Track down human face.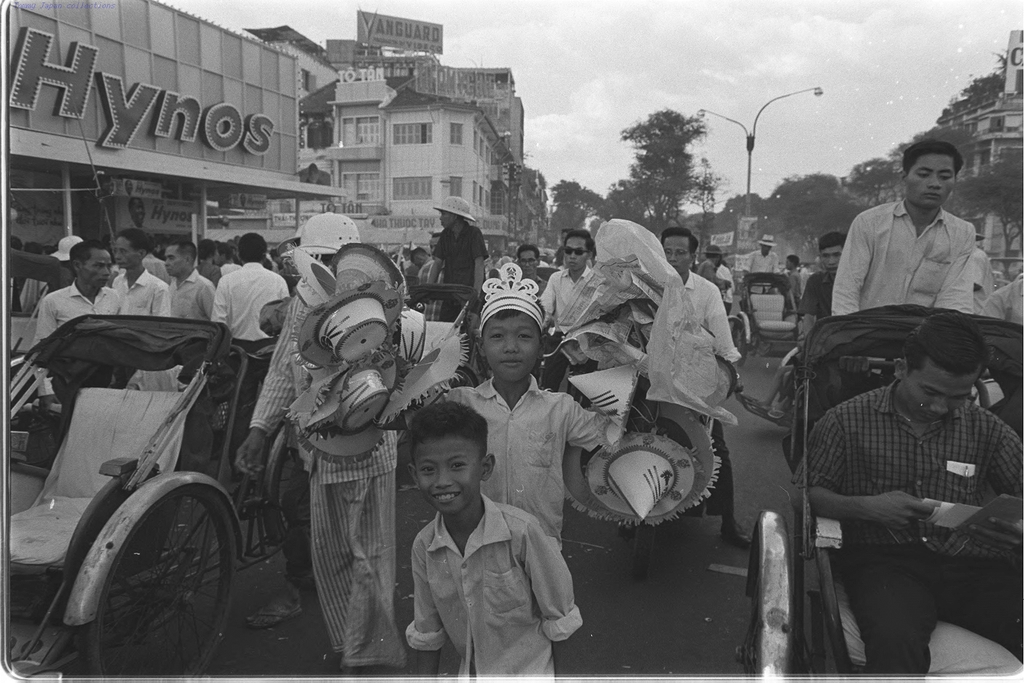
Tracked to detection(905, 152, 956, 204).
